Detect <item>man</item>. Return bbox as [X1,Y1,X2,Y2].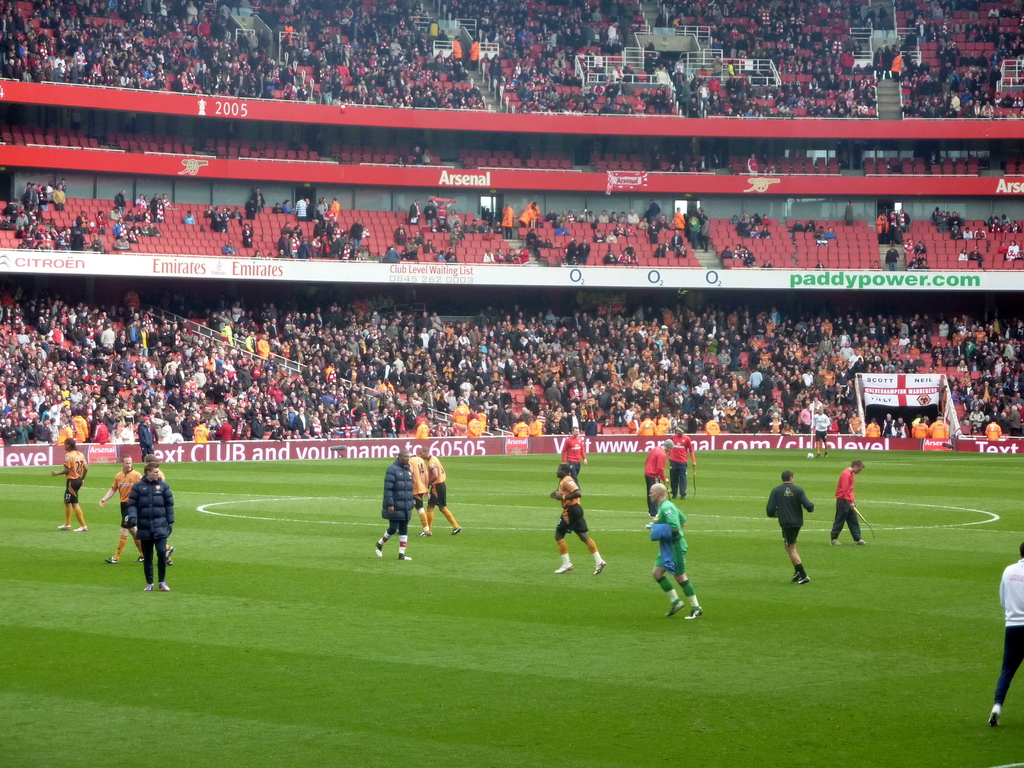
[576,210,588,221].
